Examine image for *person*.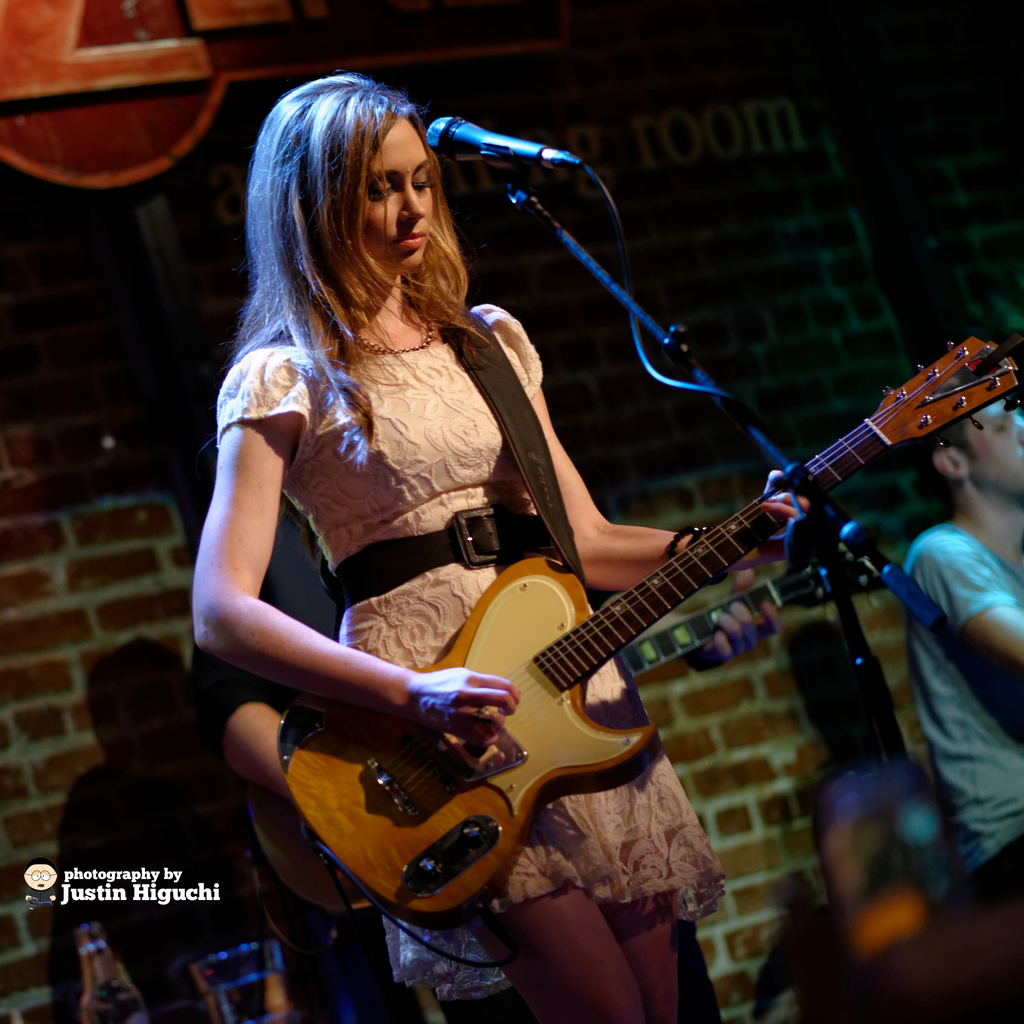
Examination result: <region>899, 395, 1023, 911</region>.
